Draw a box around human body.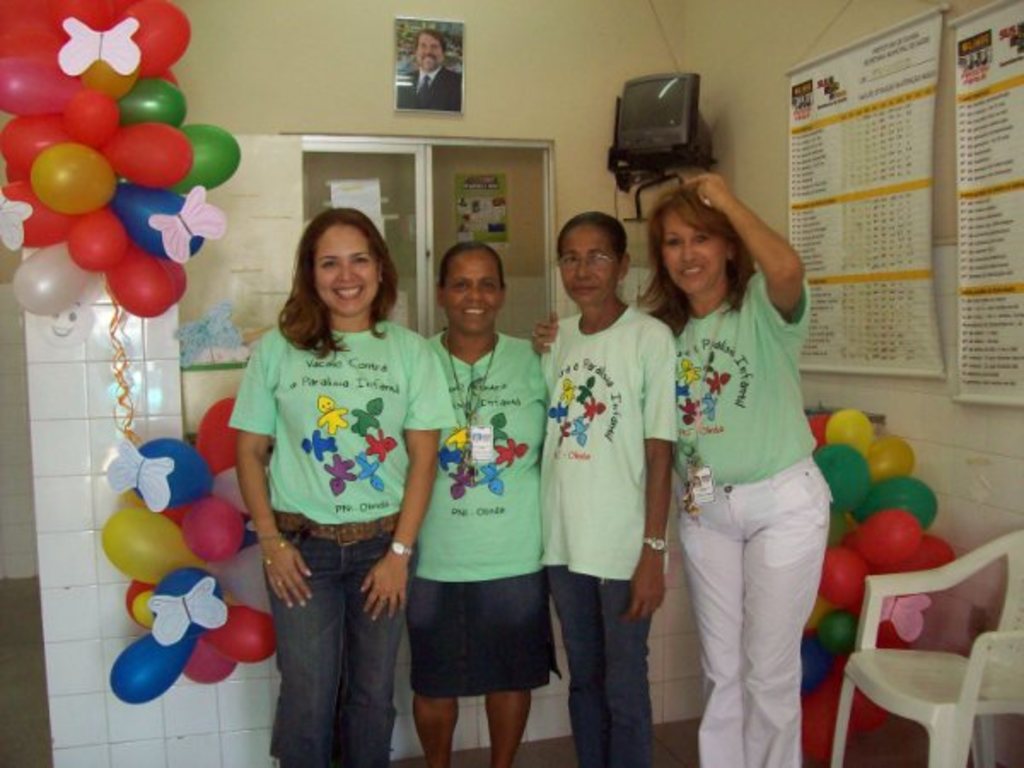
Rect(391, 26, 463, 108).
